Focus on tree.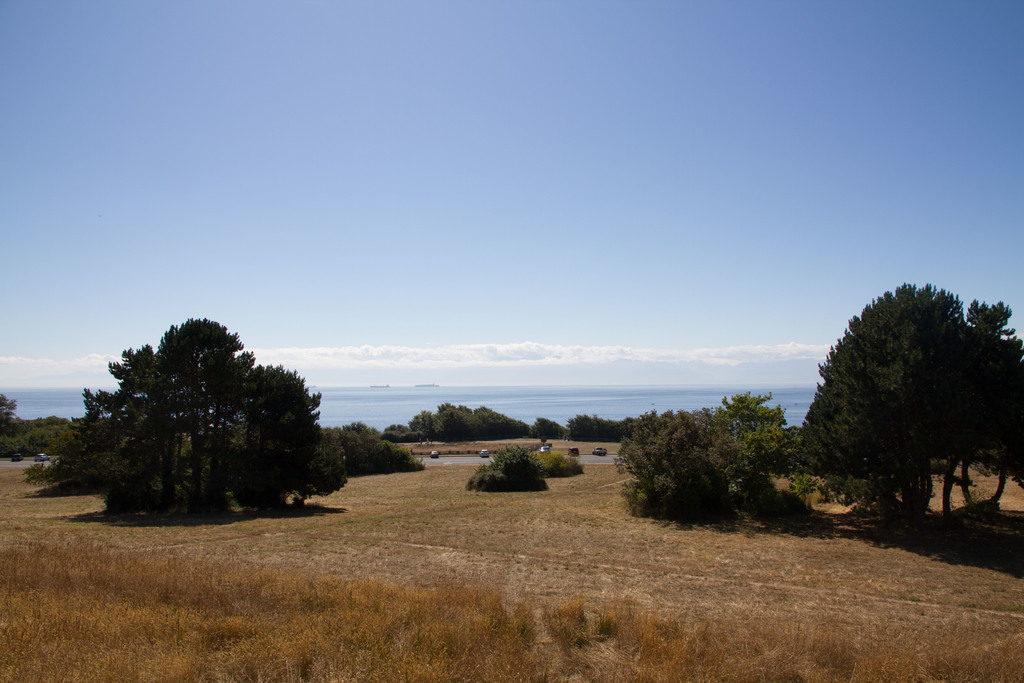
Focused at x1=725 y1=388 x2=796 y2=459.
